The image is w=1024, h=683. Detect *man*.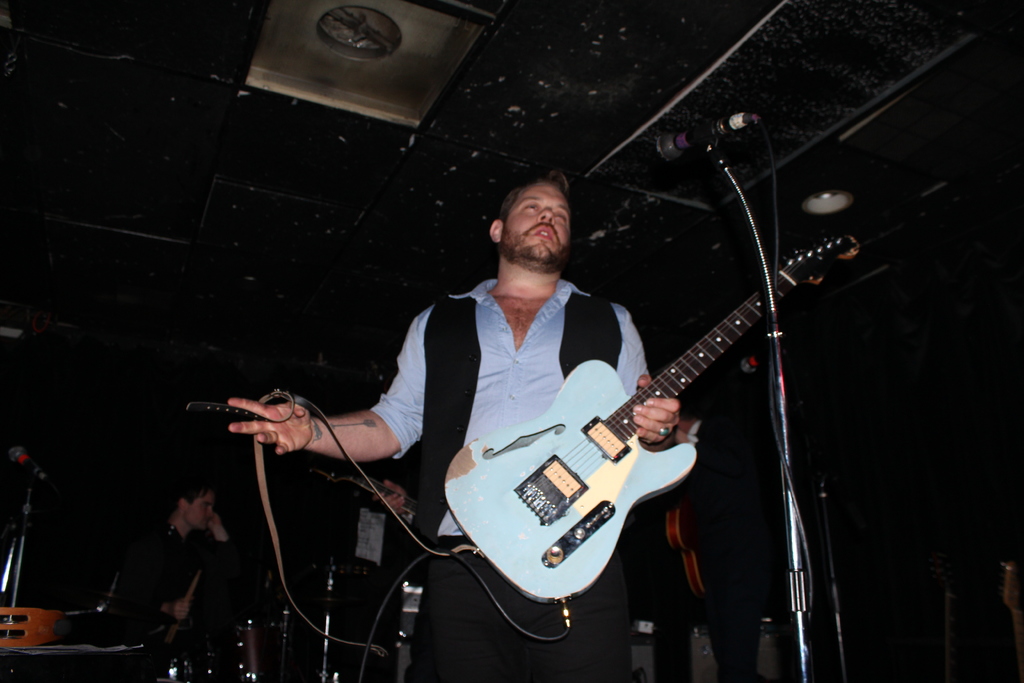
Detection: 89:470:249:659.
